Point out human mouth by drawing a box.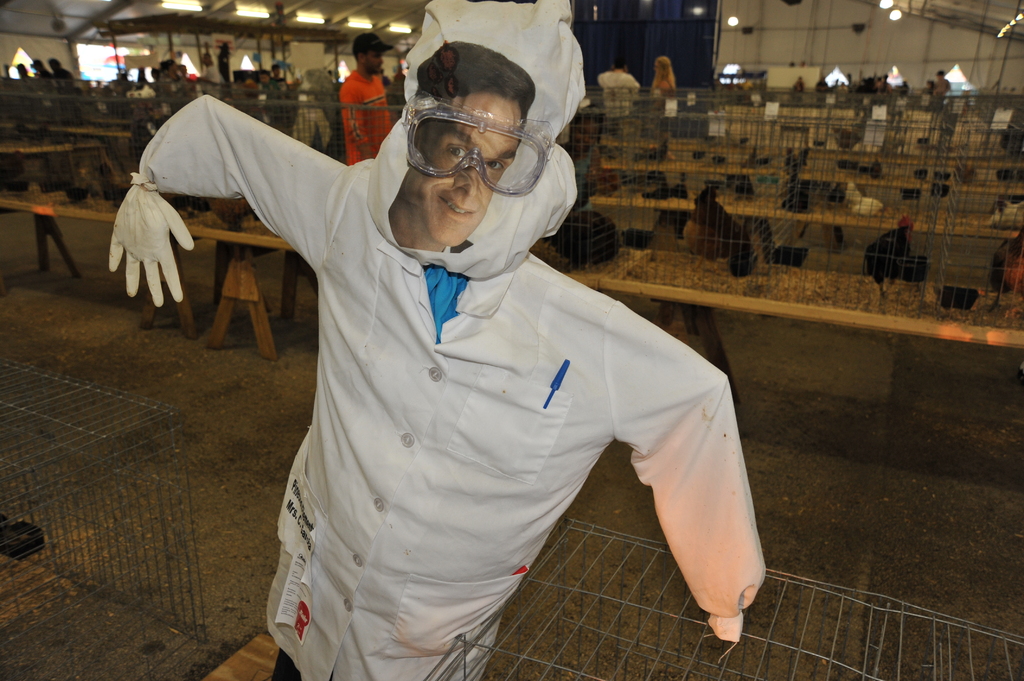
<box>436,190,477,227</box>.
